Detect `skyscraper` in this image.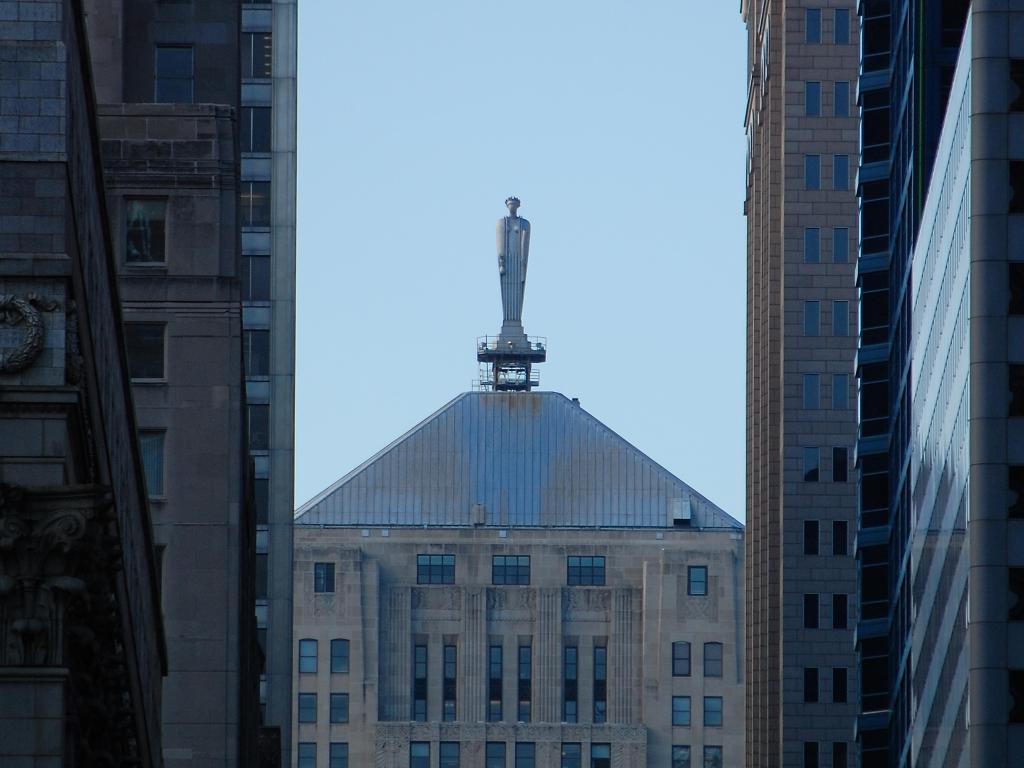
Detection: <bbox>293, 195, 751, 767</bbox>.
